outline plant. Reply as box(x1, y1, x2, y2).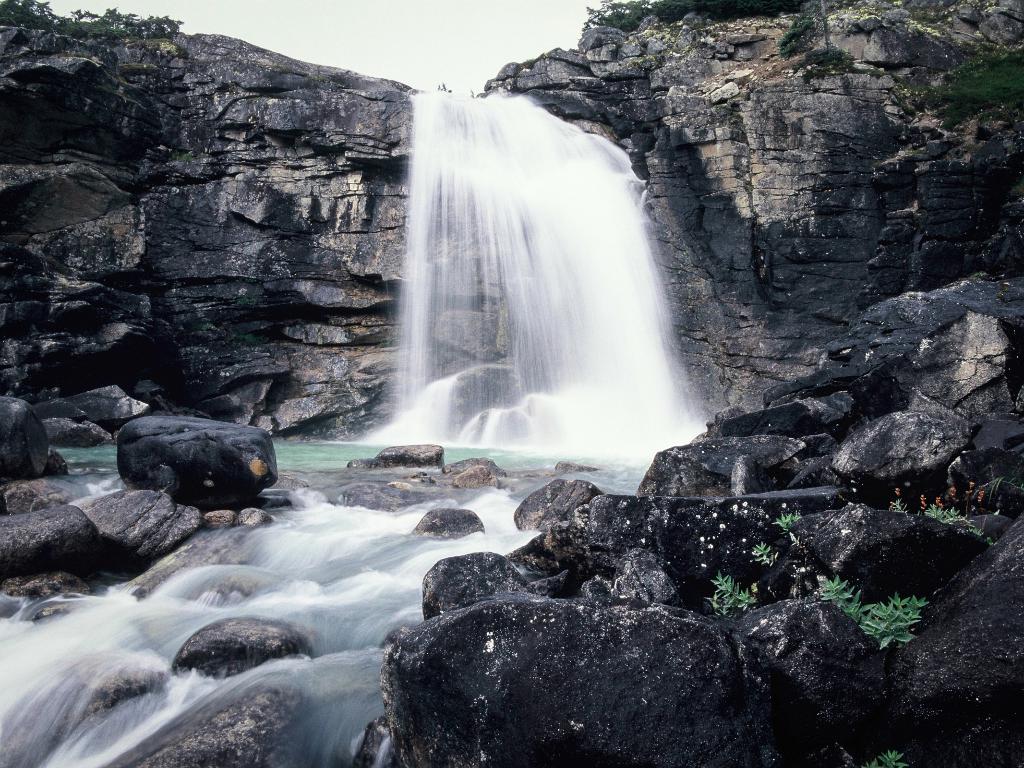
box(747, 540, 776, 575).
